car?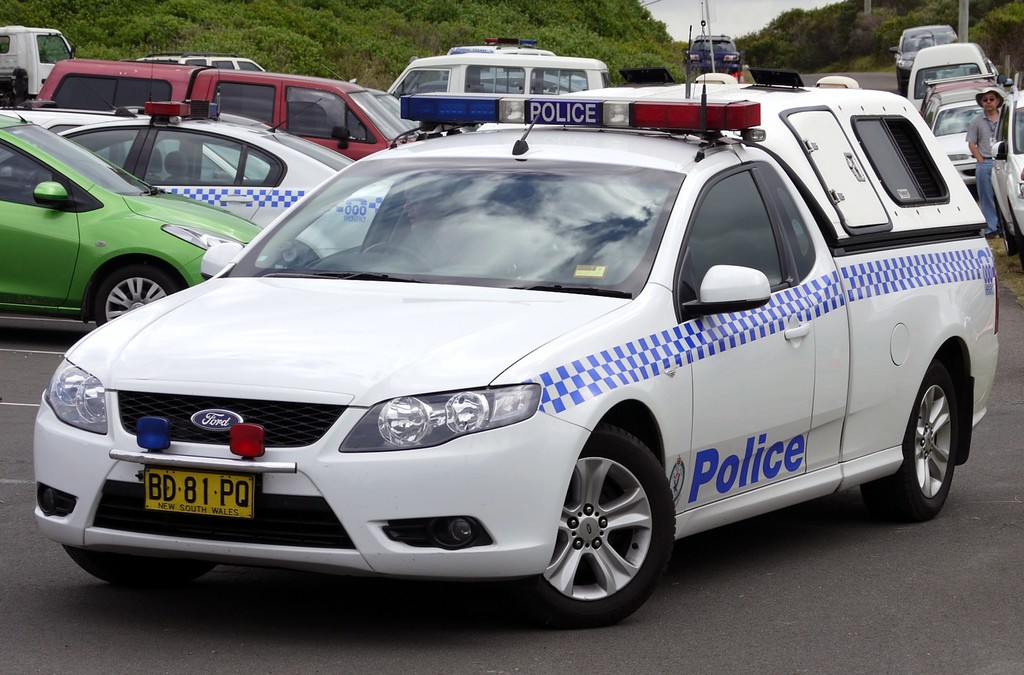
<box>381,47,607,113</box>
